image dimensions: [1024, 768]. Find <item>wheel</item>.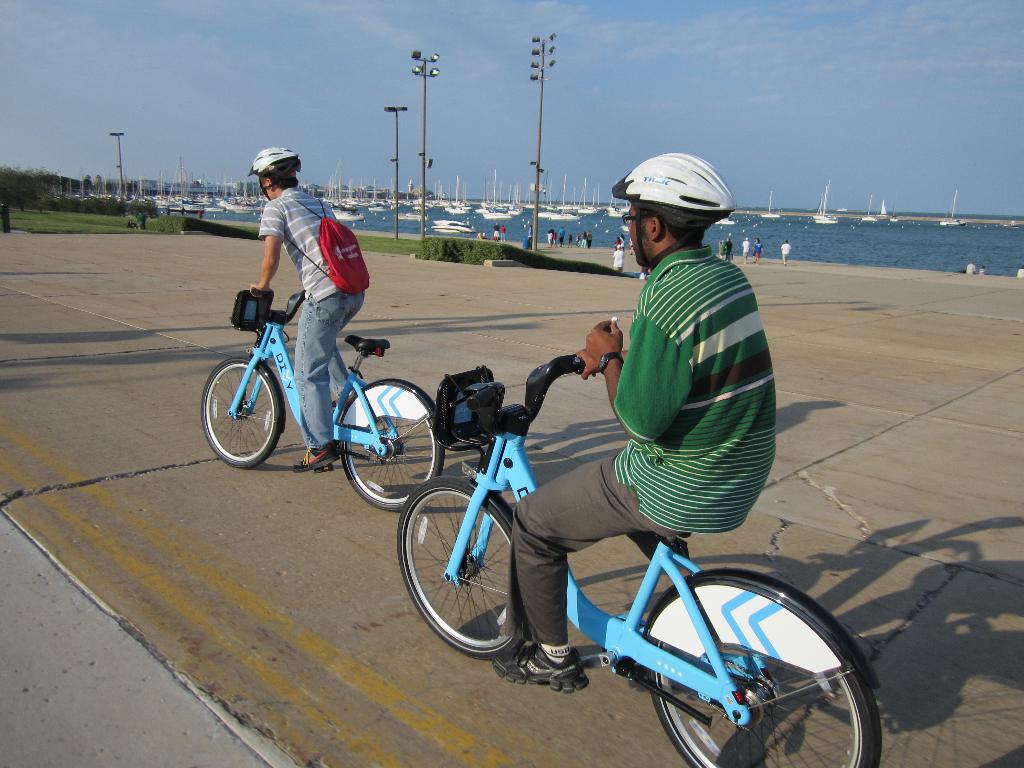
[left=396, top=475, right=527, bottom=659].
